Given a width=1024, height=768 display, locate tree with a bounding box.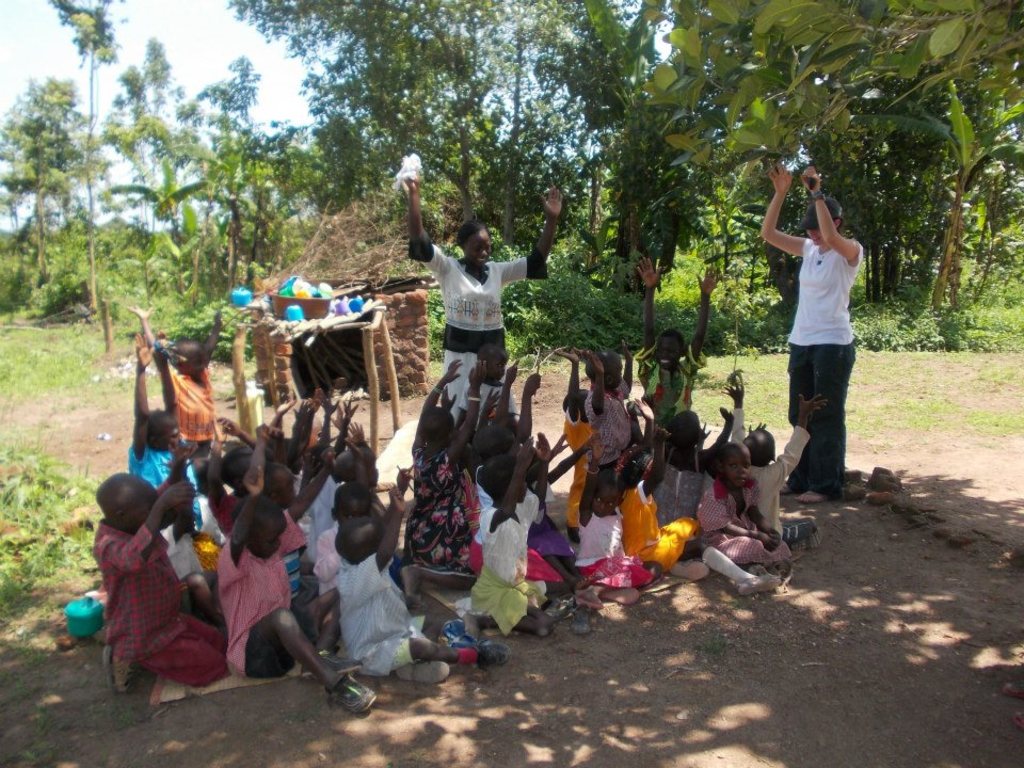
Located: <region>45, 0, 127, 318</region>.
